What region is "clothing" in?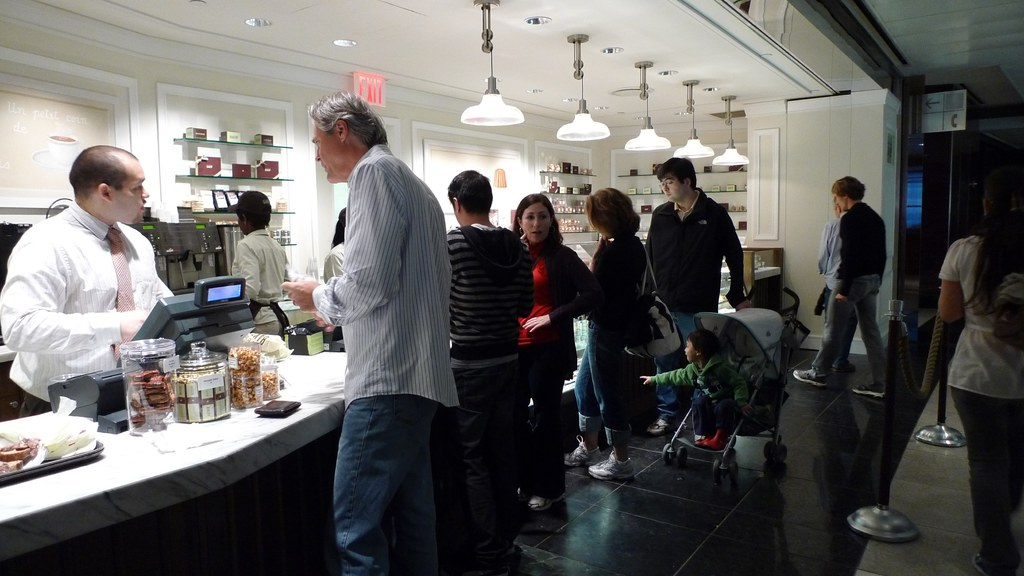
10, 163, 168, 417.
